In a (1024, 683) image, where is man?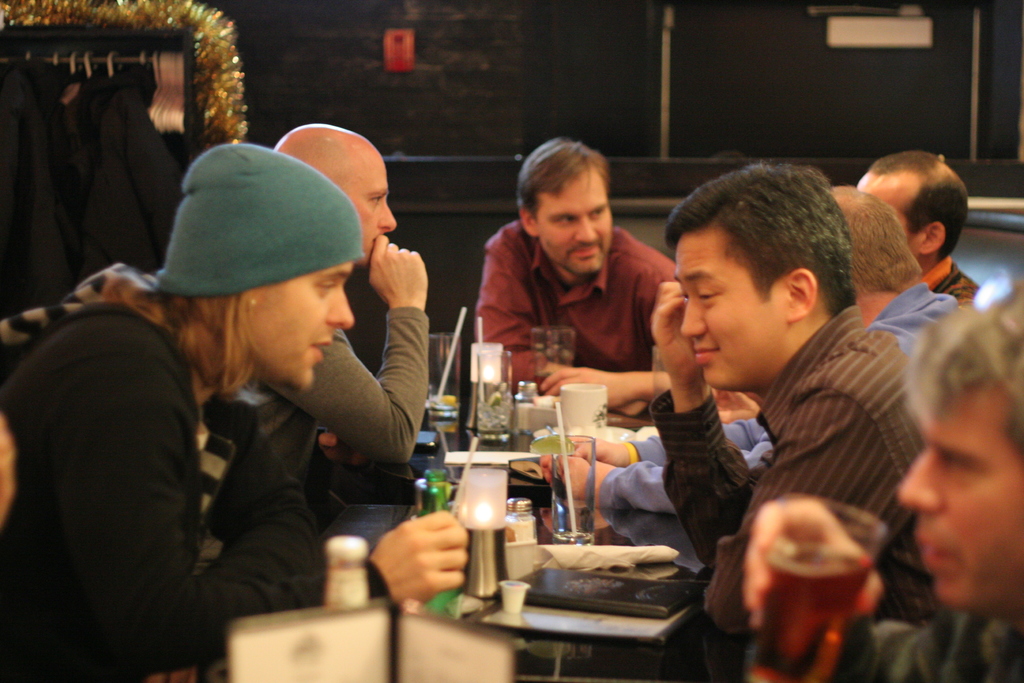
select_region(220, 123, 425, 646).
